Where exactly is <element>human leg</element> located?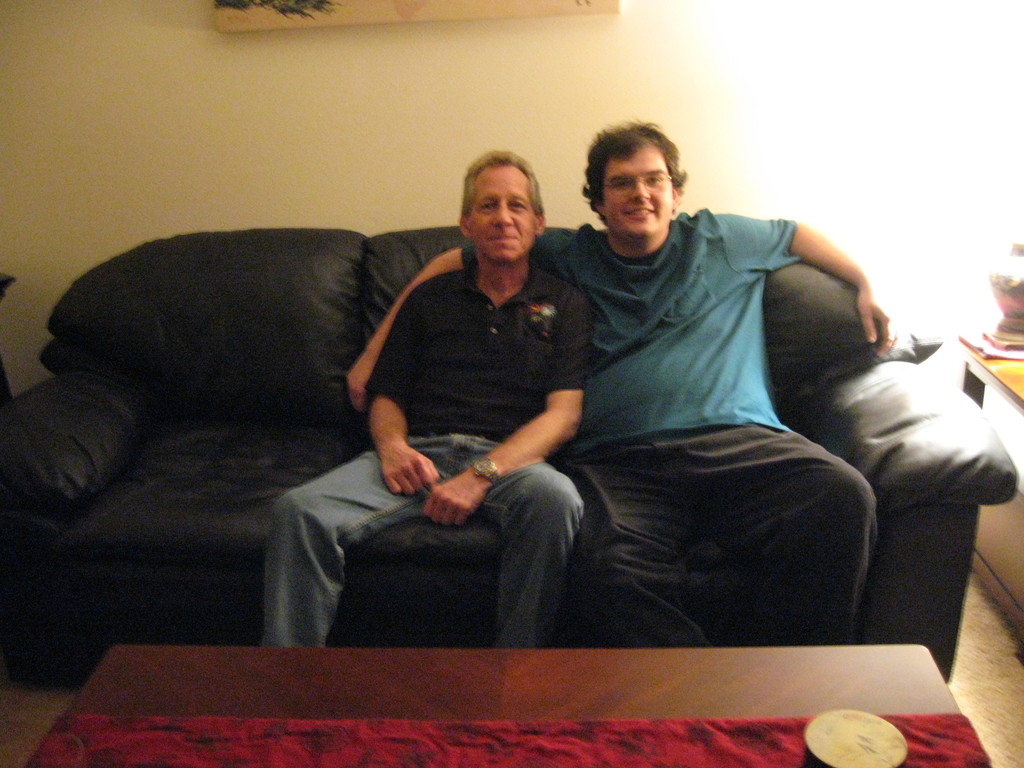
Its bounding box is bbox(260, 433, 453, 650).
